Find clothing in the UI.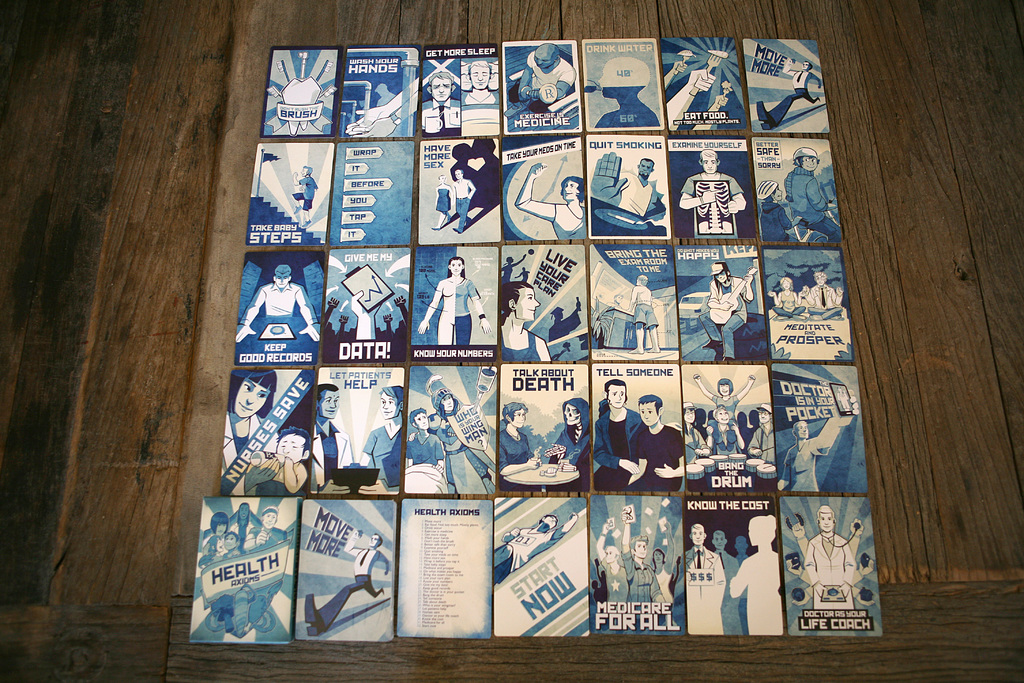
UI element at Rect(310, 416, 358, 499).
